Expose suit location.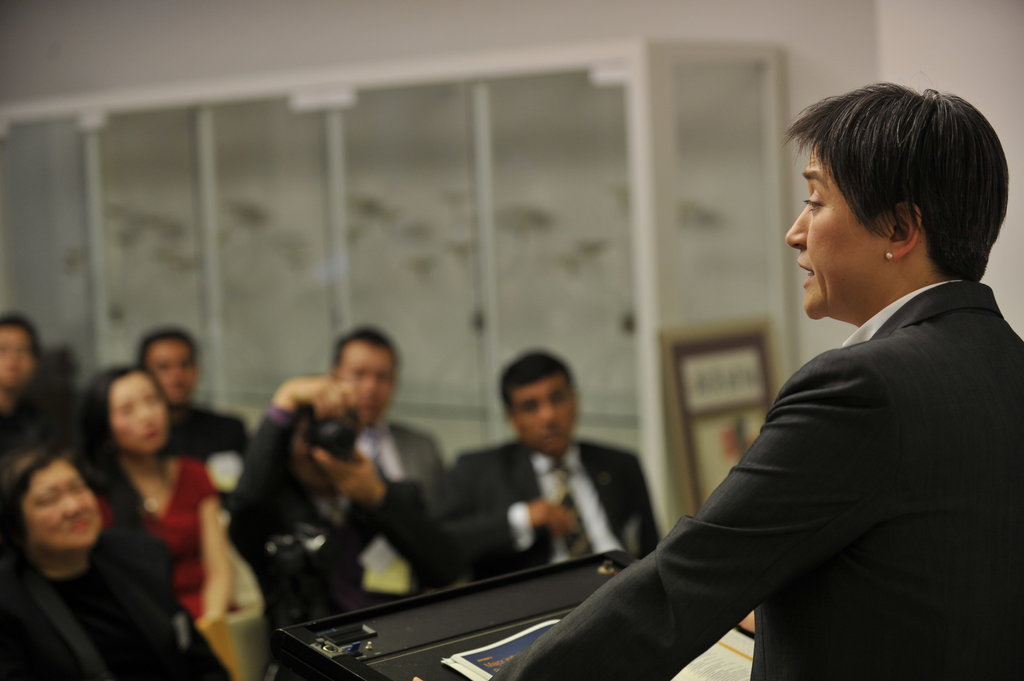
Exposed at 441:435:667:580.
